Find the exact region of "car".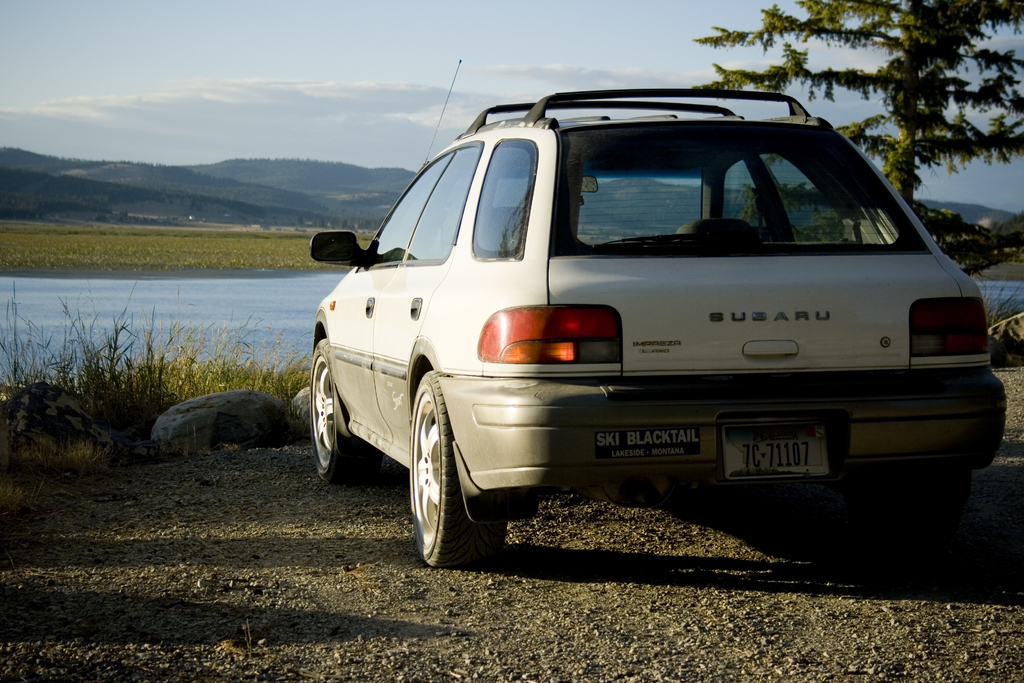
Exact region: 307,60,1009,571.
